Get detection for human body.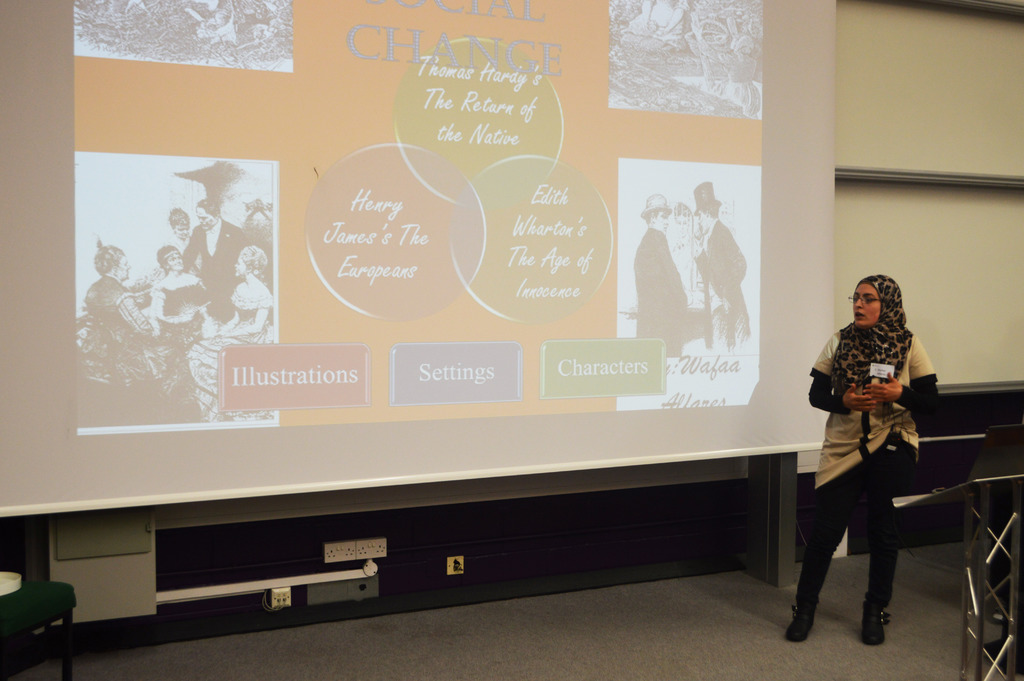
Detection: {"x1": 632, "y1": 196, "x2": 692, "y2": 352}.
